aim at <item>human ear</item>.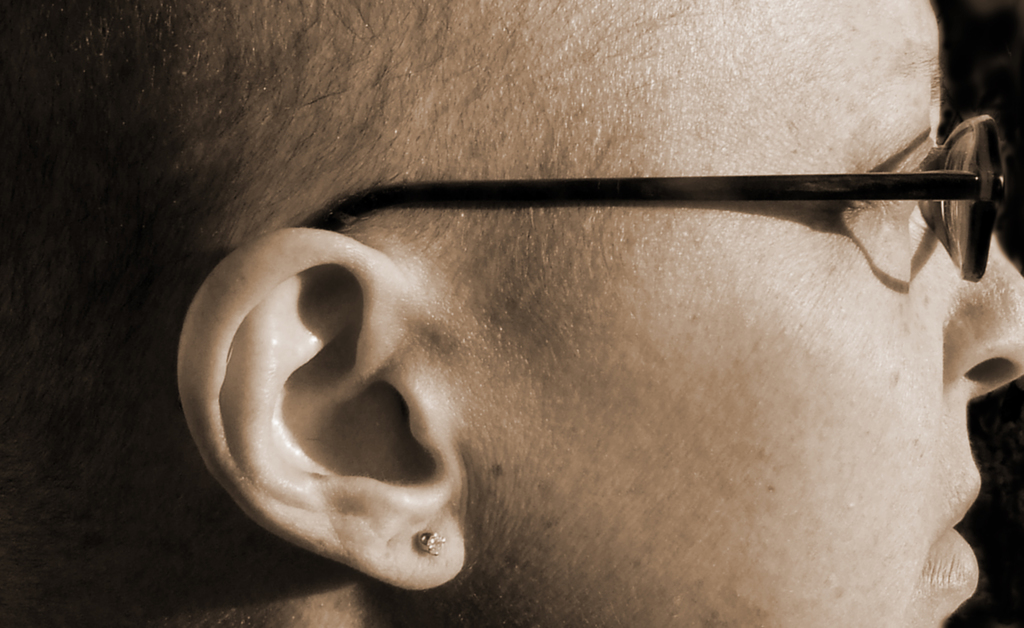
Aimed at 174 227 465 584.
